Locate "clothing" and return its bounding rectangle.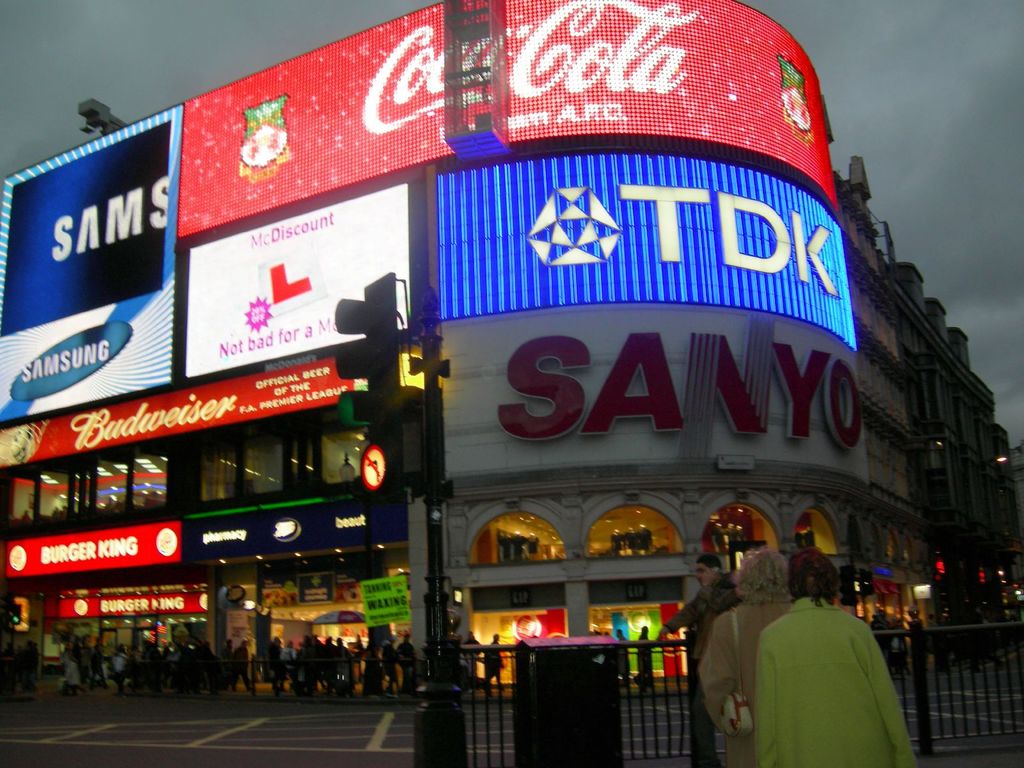
l=483, t=643, r=505, b=680.
